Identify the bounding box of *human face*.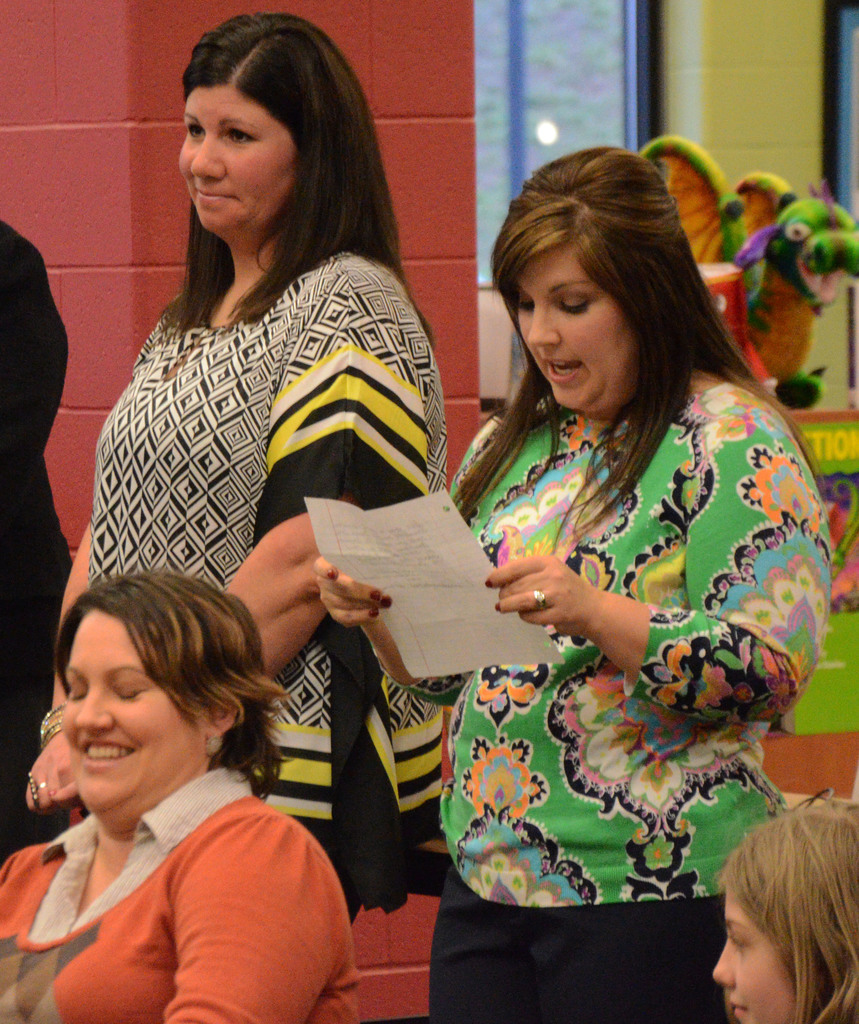
513, 243, 639, 417.
